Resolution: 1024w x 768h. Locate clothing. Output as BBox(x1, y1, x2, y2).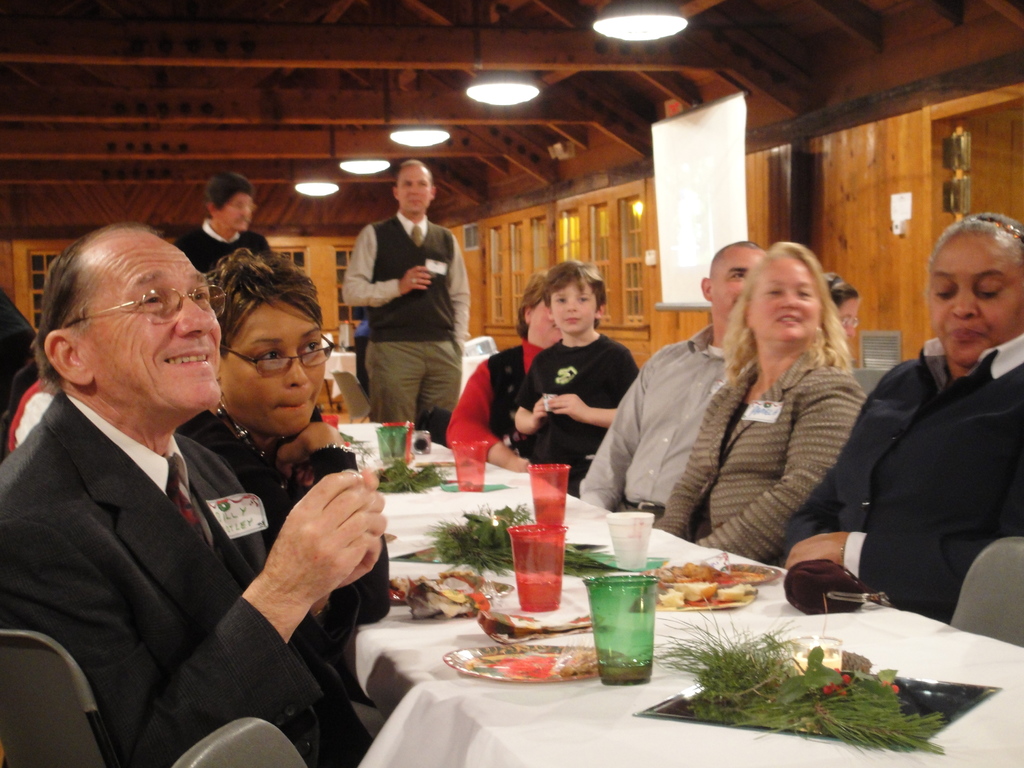
BBox(573, 326, 728, 525).
